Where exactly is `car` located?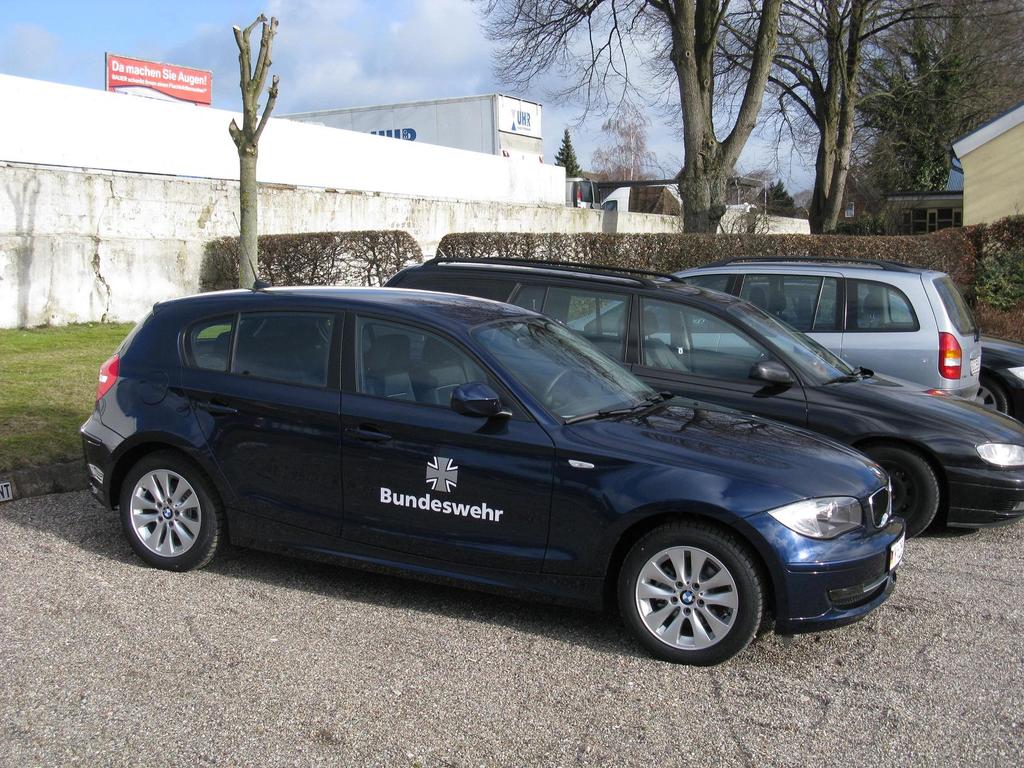
Its bounding box is crop(982, 333, 1023, 422).
